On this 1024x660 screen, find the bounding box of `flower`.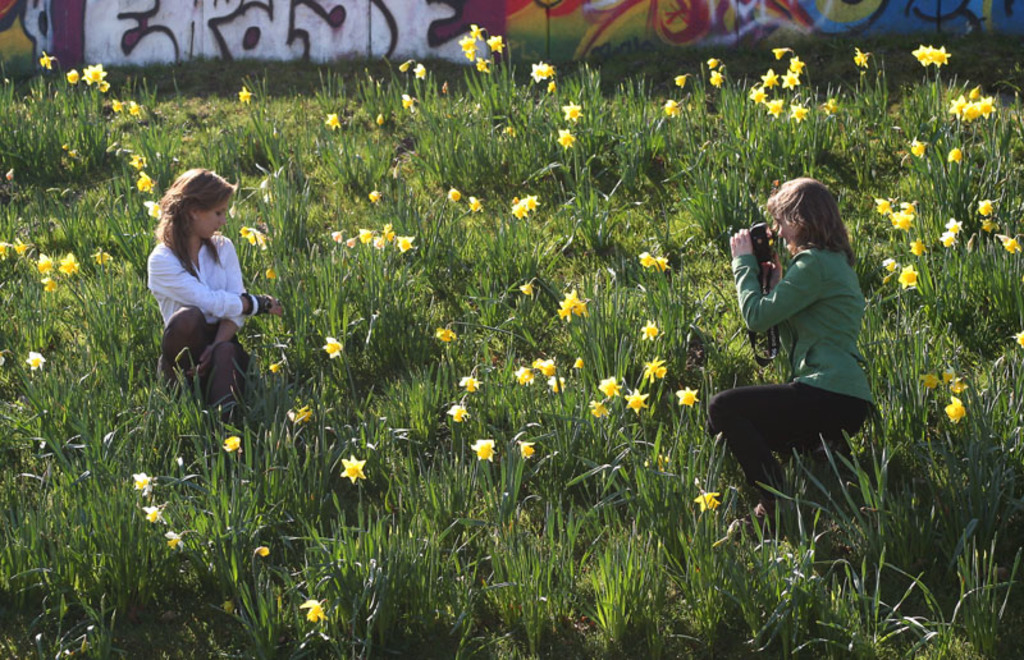
Bounding box: <bbox>143, 192, 159, 223</bbox>.
